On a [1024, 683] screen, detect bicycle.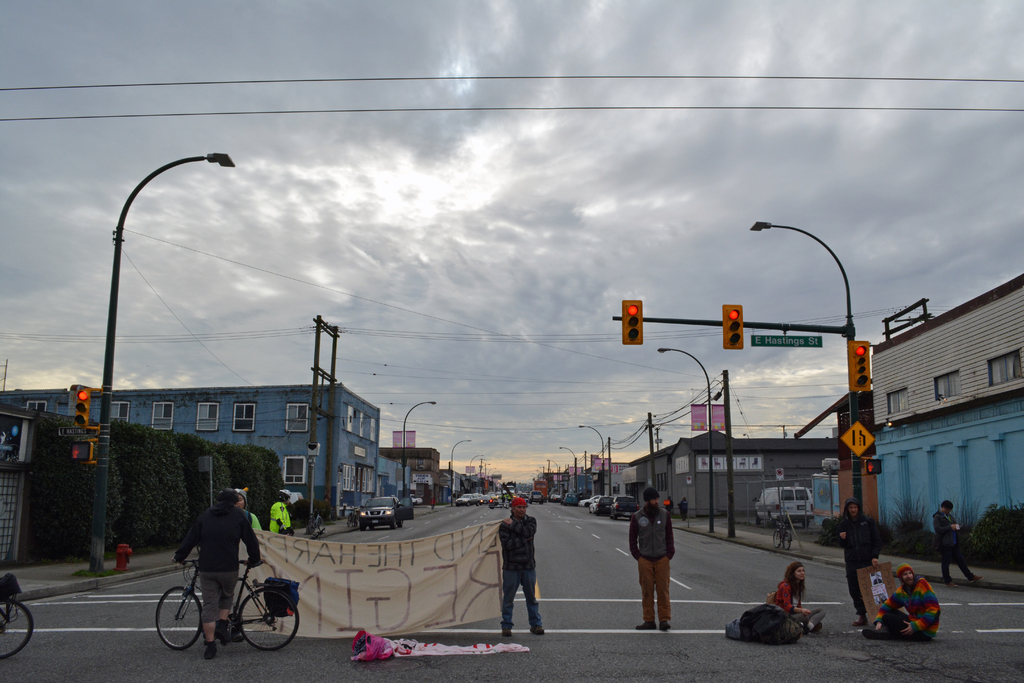
[left=153, top=553, right=293, bottom=654].
